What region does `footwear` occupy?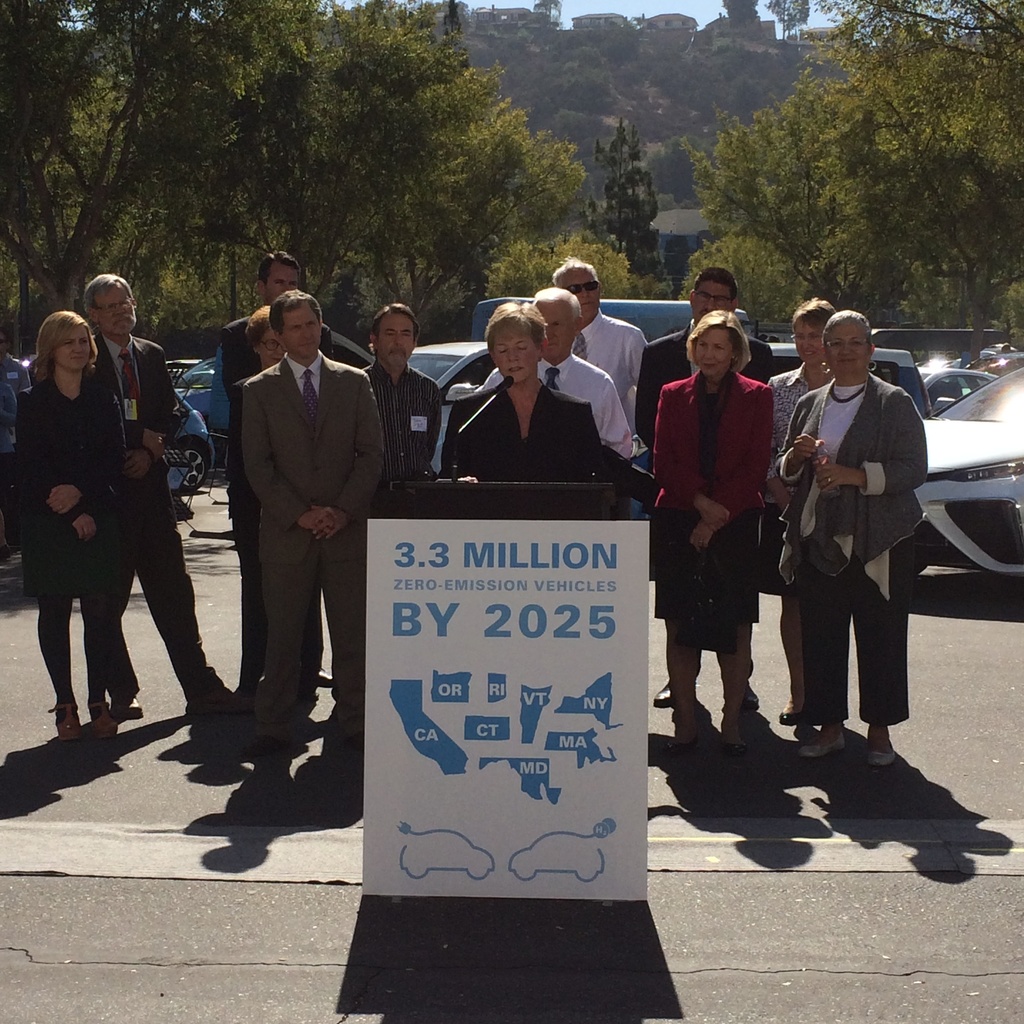
738,684,764,715.
